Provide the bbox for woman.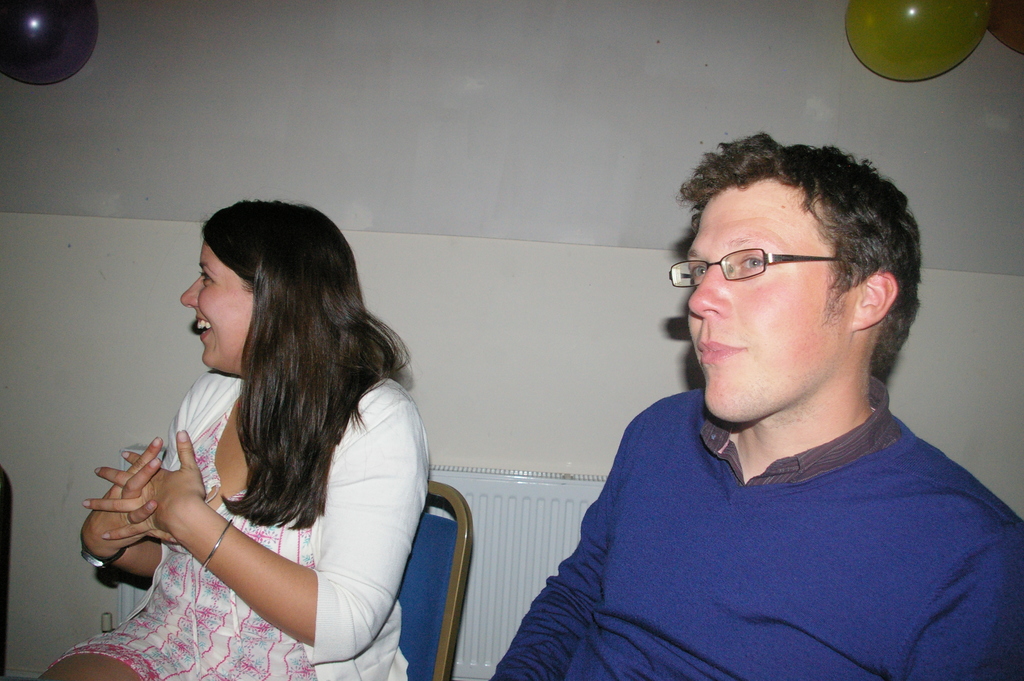
{"left": 86, "top": 176, "right": 445, "bottom": 680}.
